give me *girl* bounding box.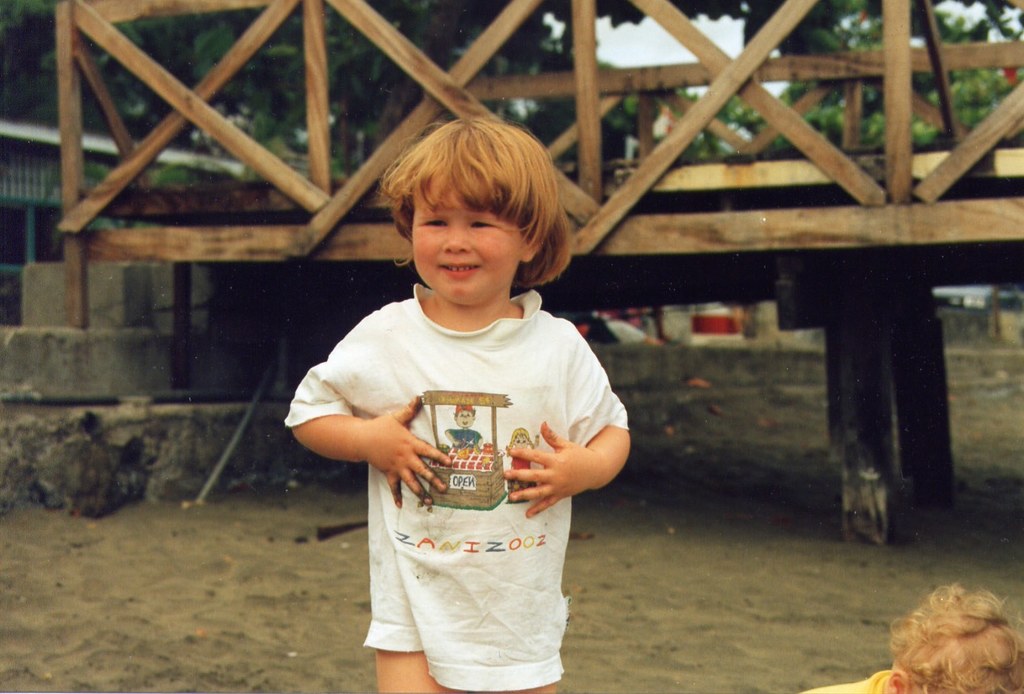
x1=286, y1=118, x2=635, y2=693.
